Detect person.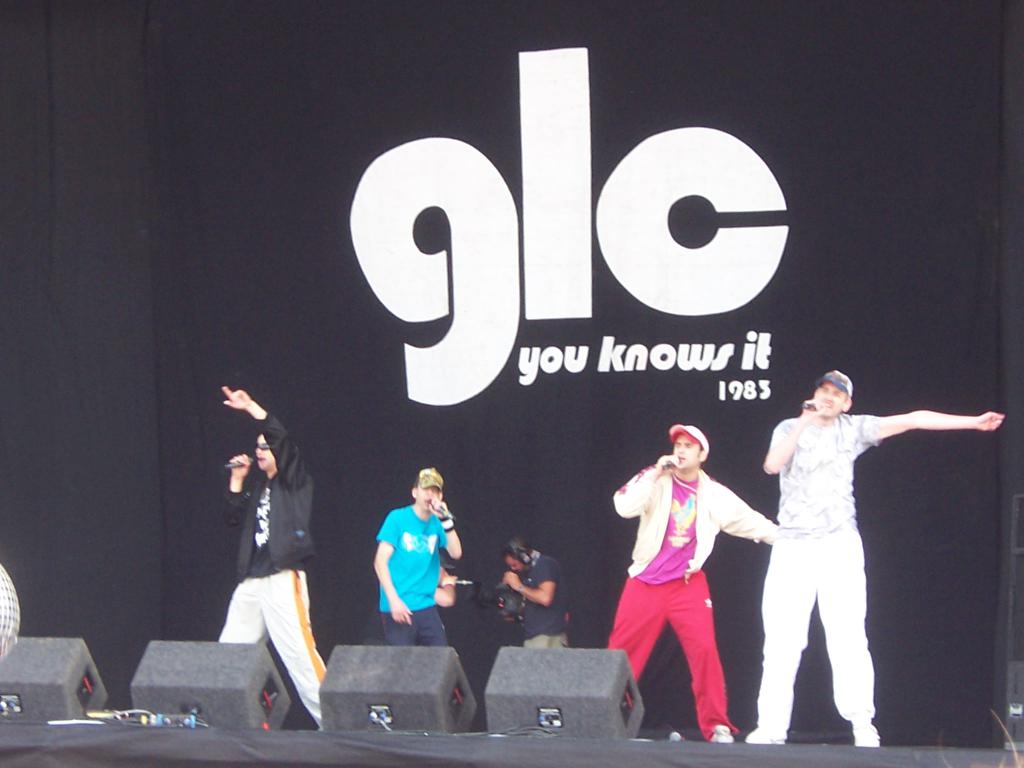
Detected at 218:383:329:733.
